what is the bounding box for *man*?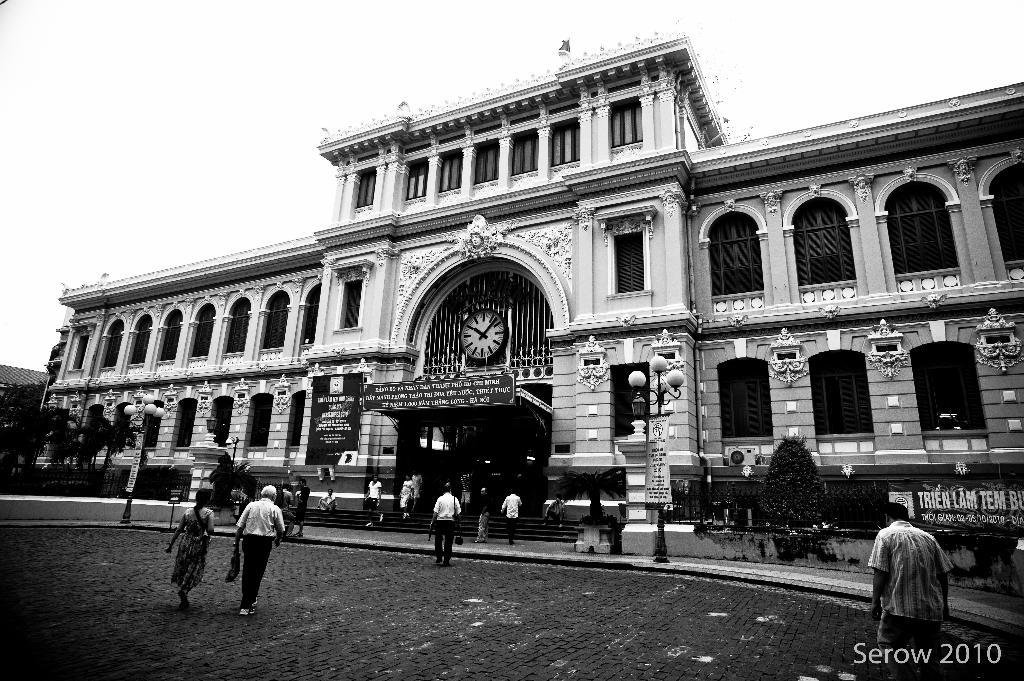
540,497,564,529.
